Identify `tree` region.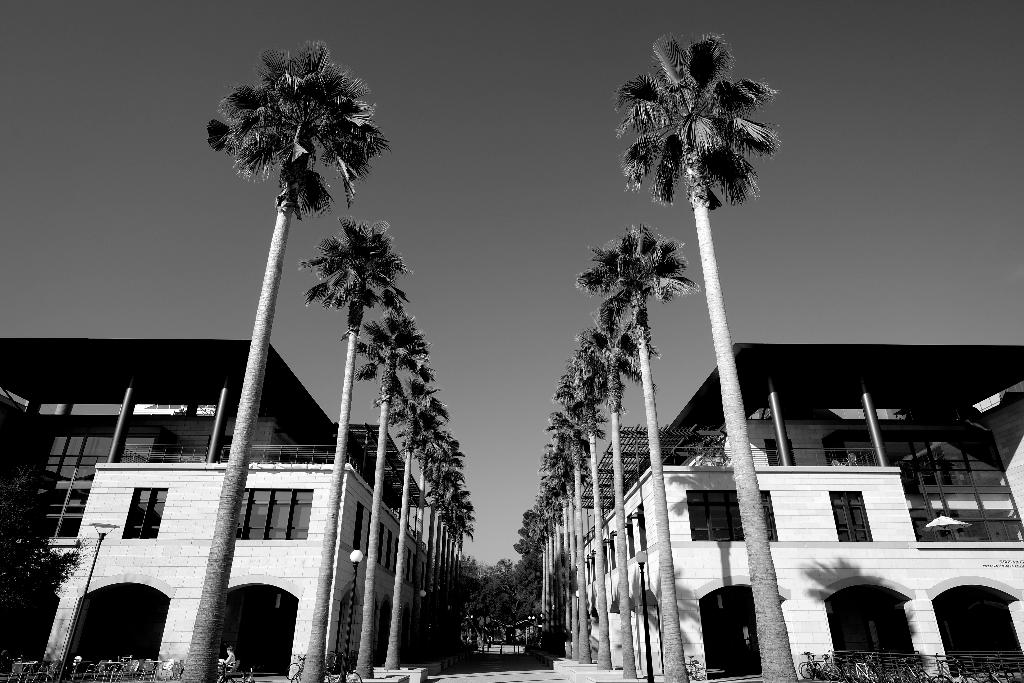
Region: 612/25/786/682.
